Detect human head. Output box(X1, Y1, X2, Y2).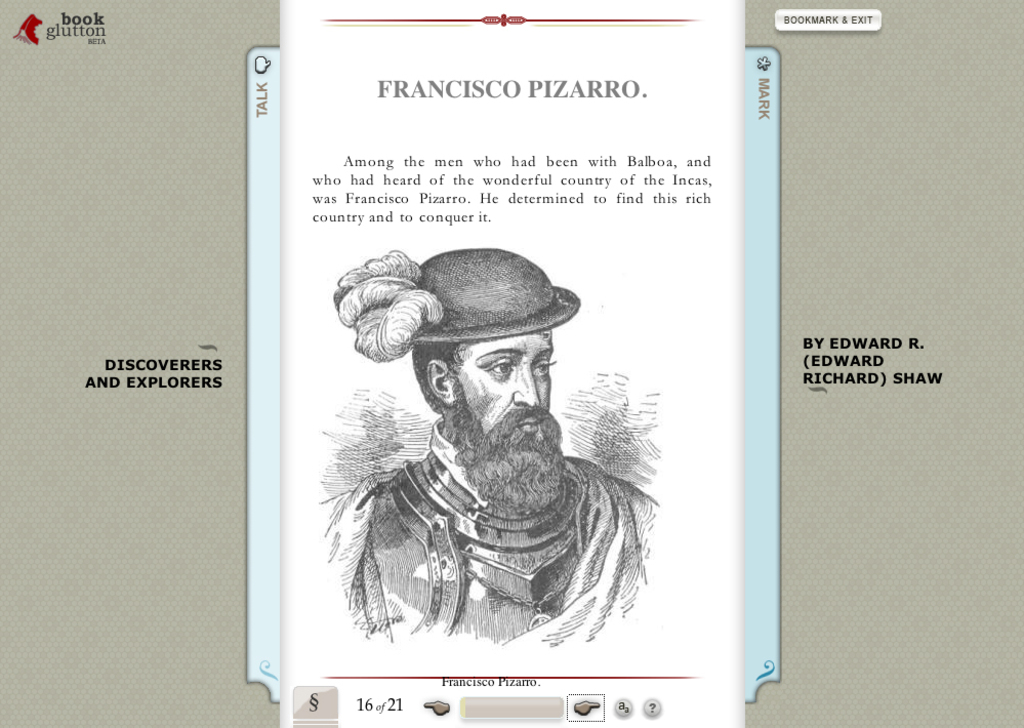
box(357, 245, 588, 490).
